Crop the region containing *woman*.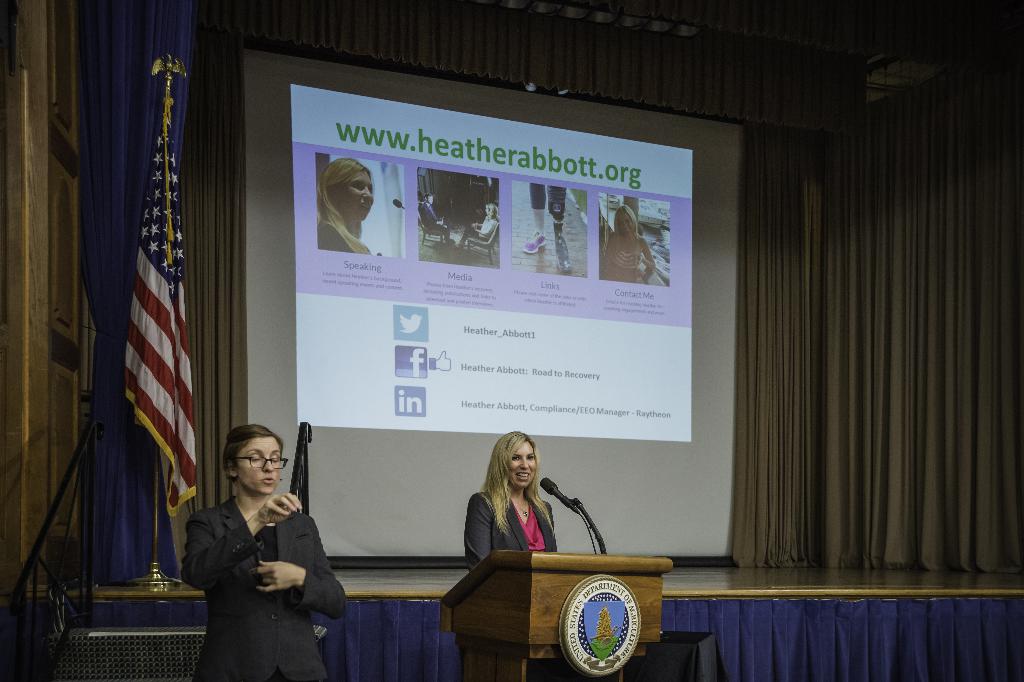
Crop region: {"x1": 611, "y1": 198, "x2": 653, "y2": 287}.
